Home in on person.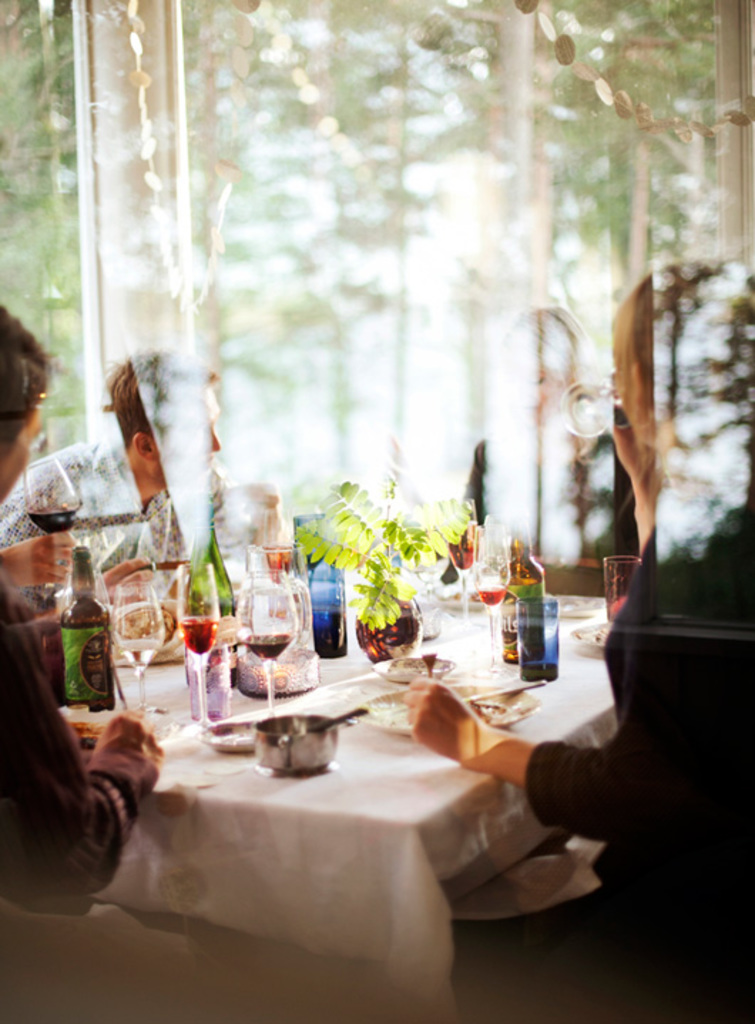
Homed in at {"x1": 402, "y1": 252, "x2": 754, "y2": 1023}.
